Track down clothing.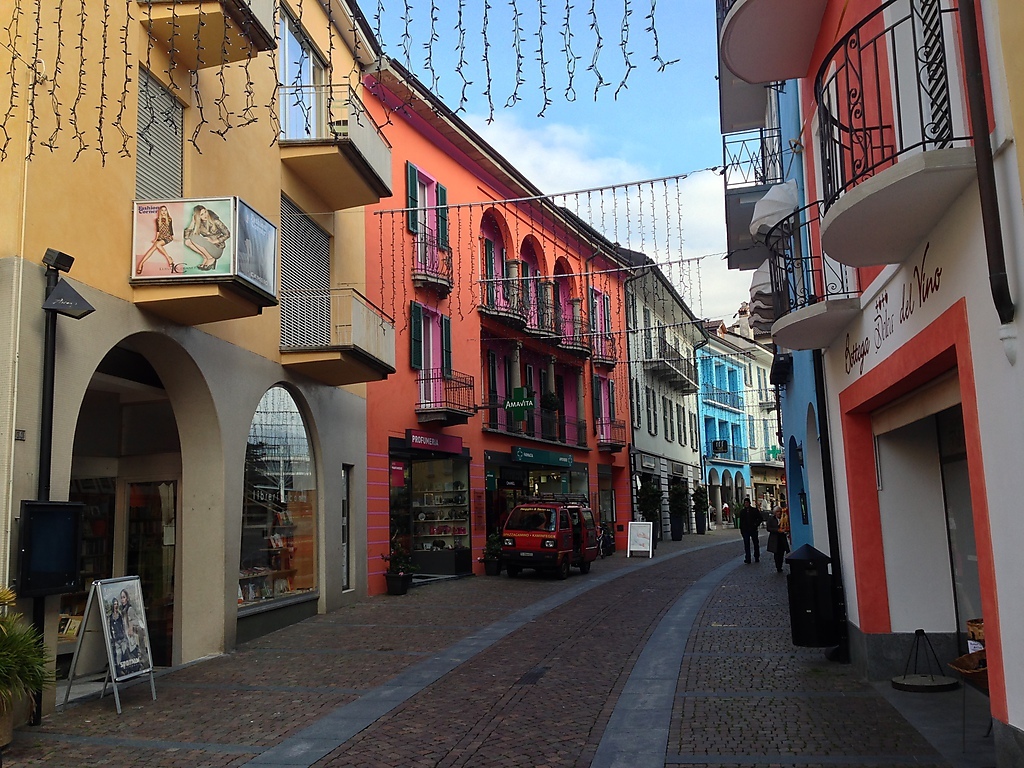
Tracked to <region>121, 604, 137, 652</region>.
